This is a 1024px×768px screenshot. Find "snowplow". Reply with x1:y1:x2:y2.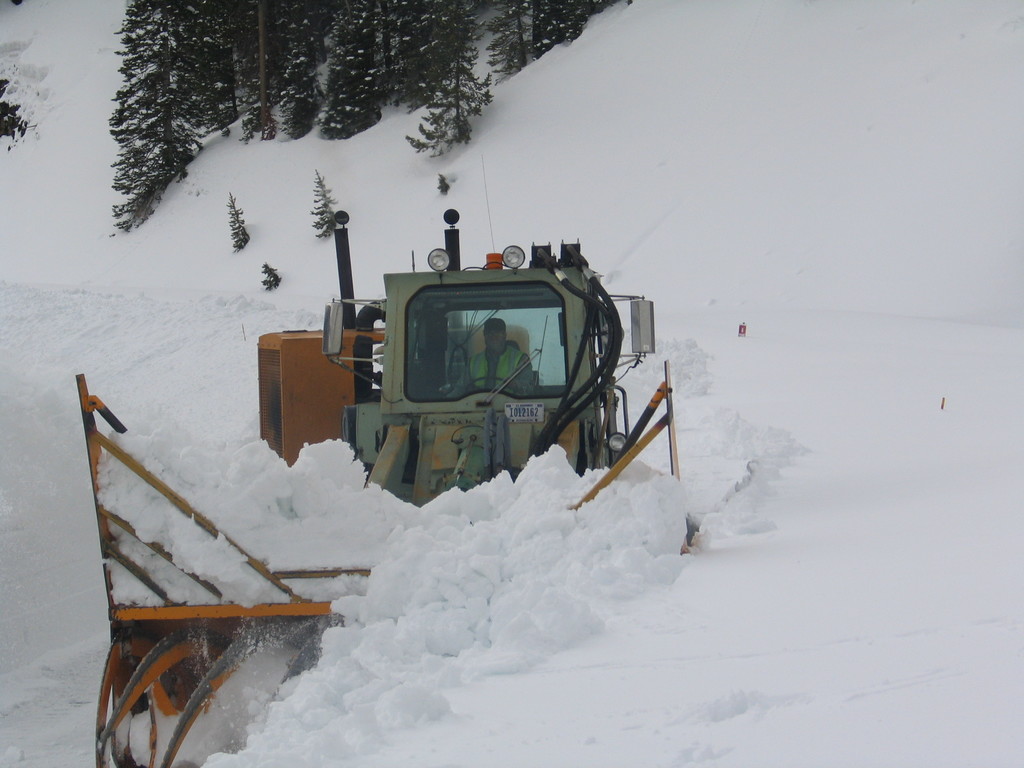
68:203:693:767.
